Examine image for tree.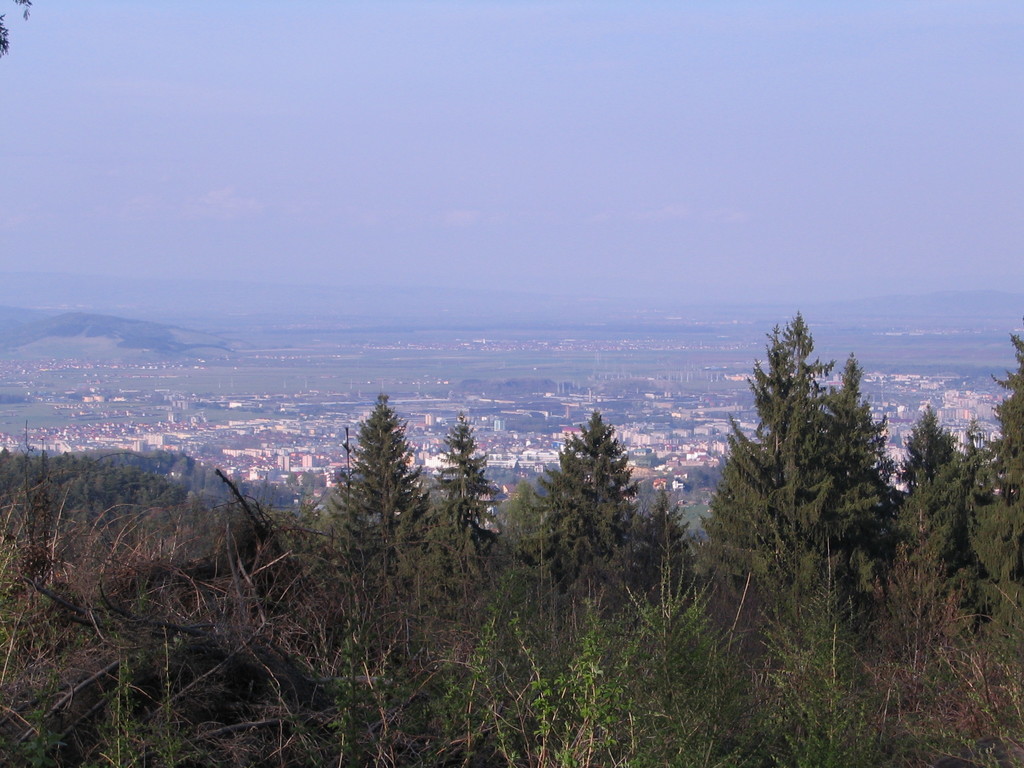
Examination result: (904, 400, 989, 554).
